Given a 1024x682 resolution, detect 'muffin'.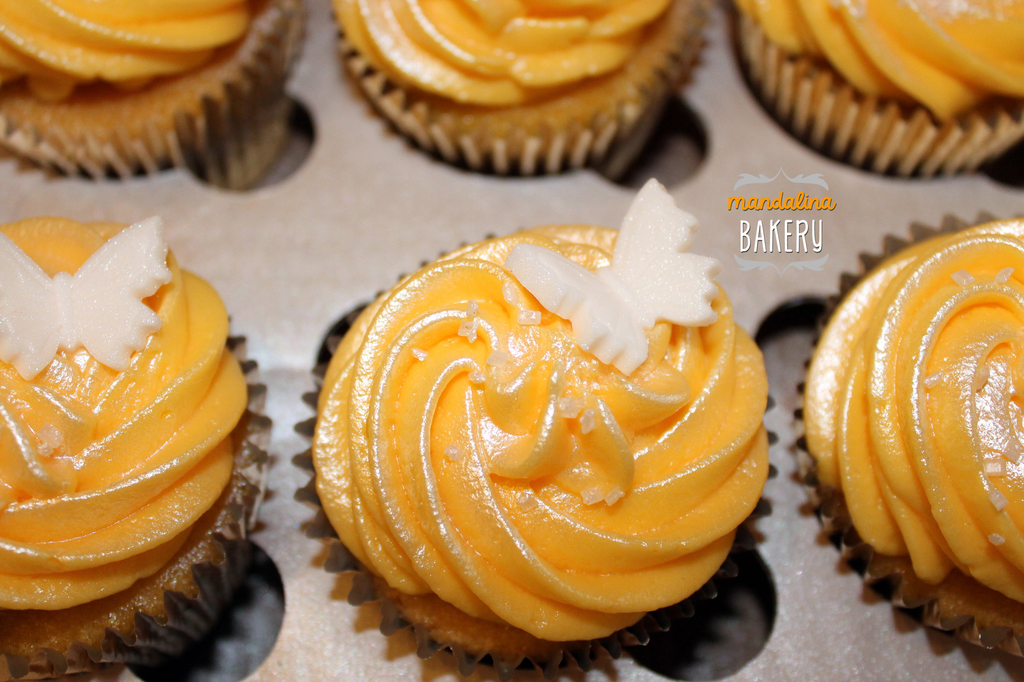
(728, 0, 1023, 178).
